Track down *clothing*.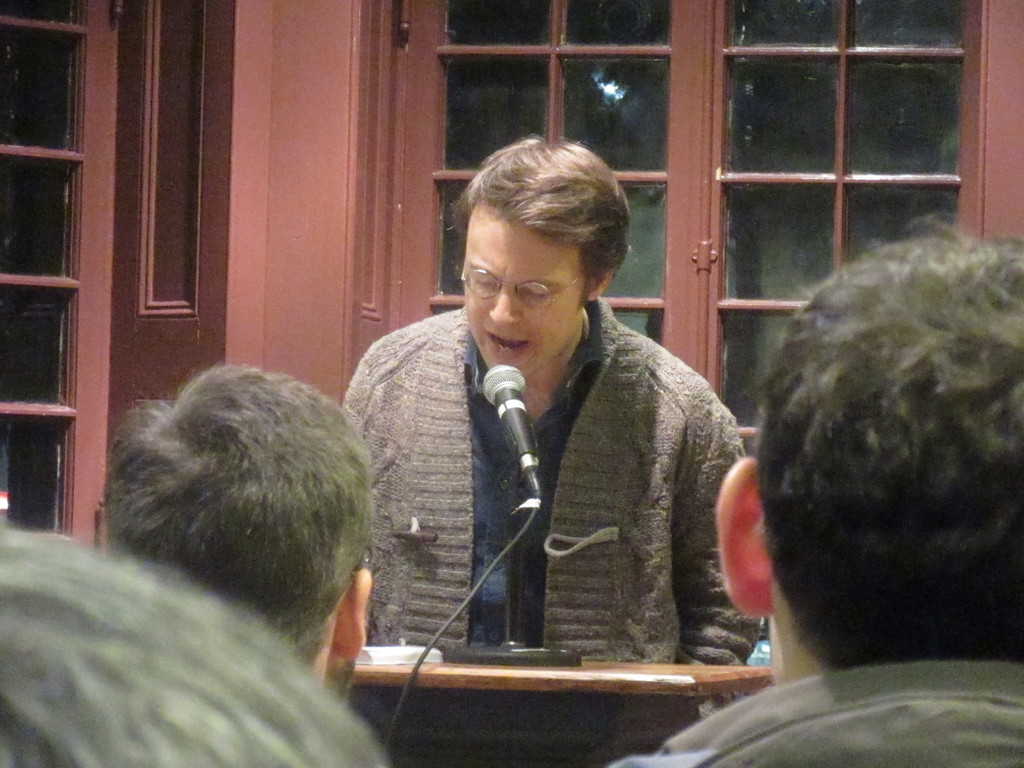
Tracked to box(342, 305, 742, 660).
